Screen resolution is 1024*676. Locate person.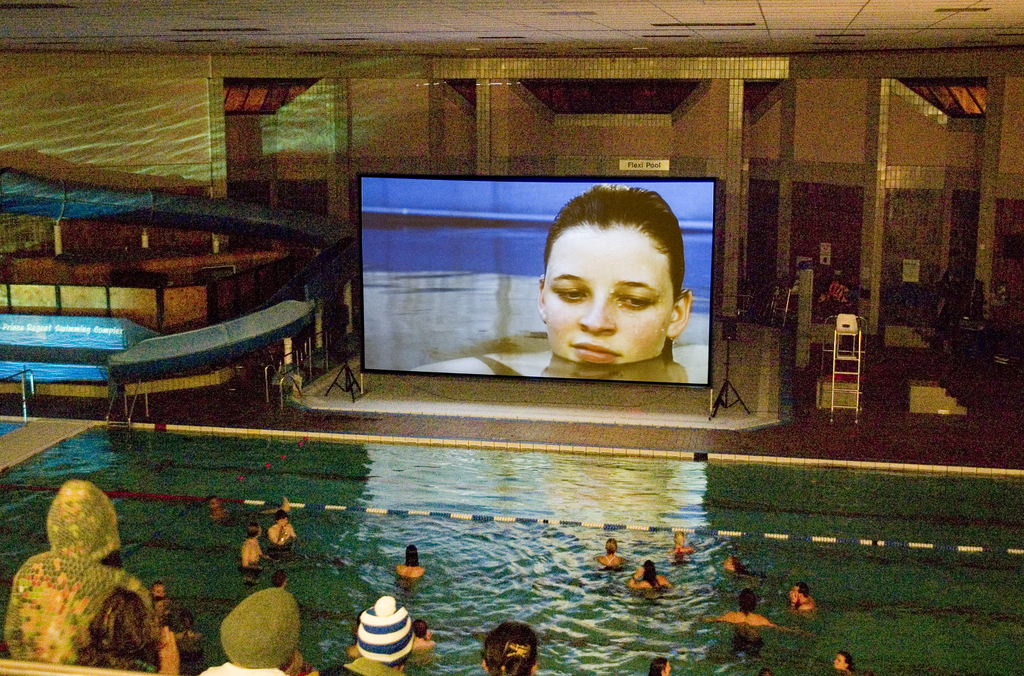
[0,477,154,675].
